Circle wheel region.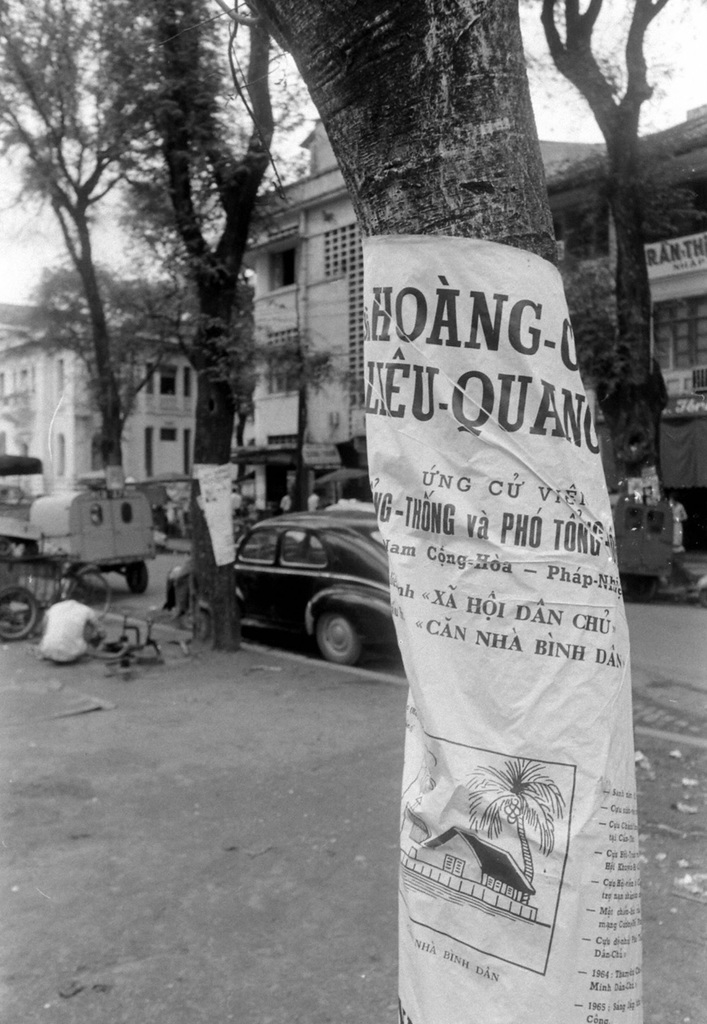
Region: 76:567:111:622.
